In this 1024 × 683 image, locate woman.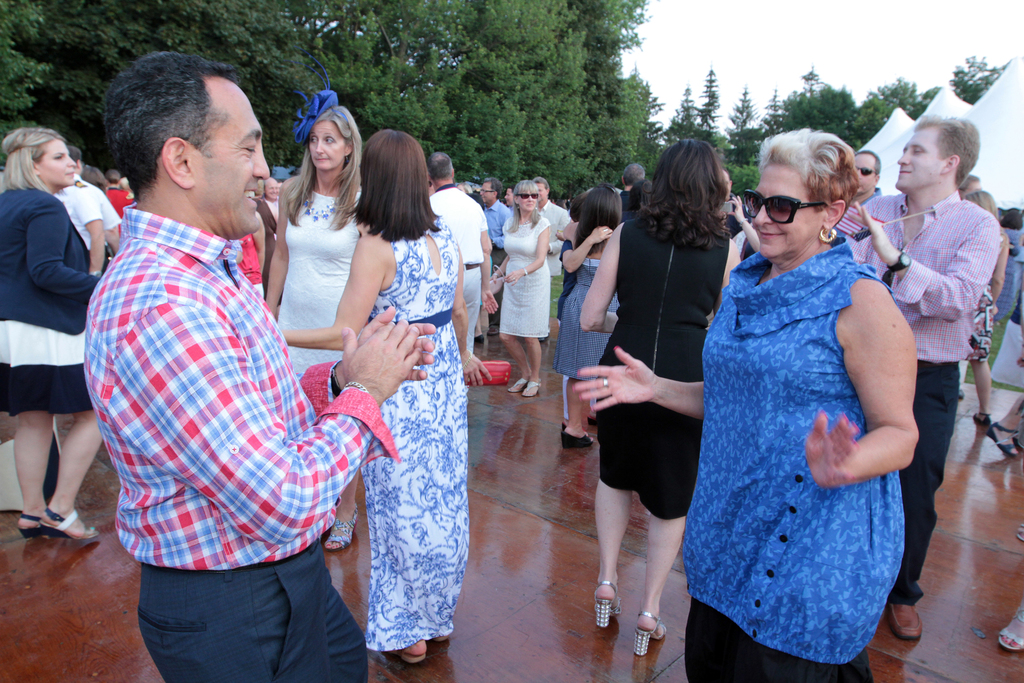
Bounding box: box(0, 122, 115, 543).
